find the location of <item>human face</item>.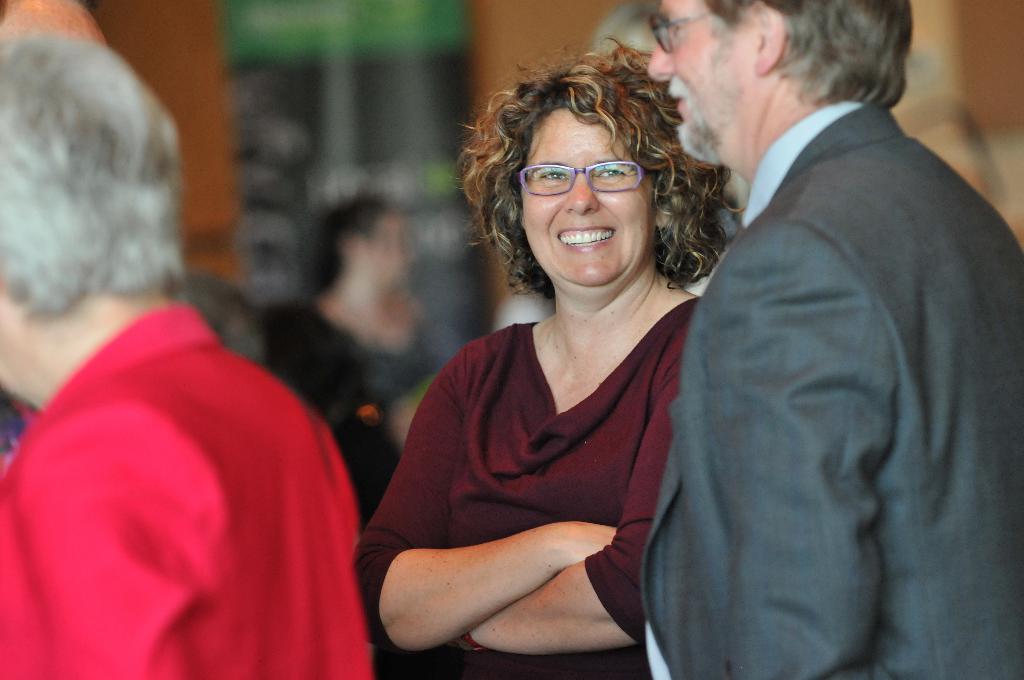
Location: l=647, t=0, r=752, b=156.
